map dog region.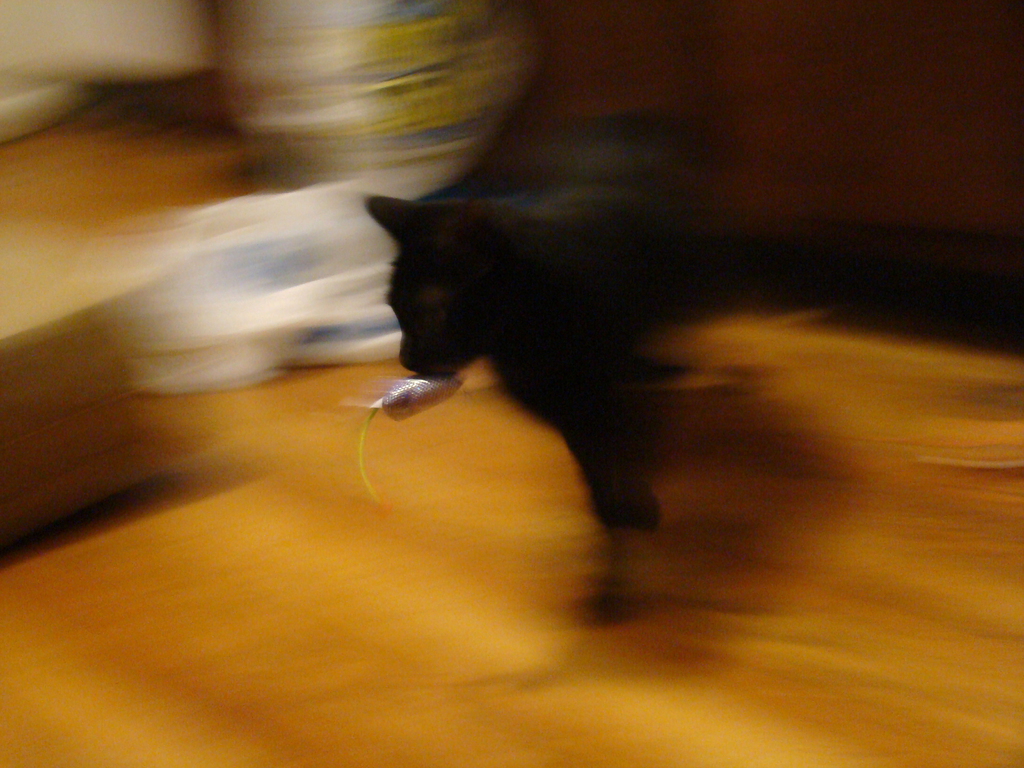
Mapped to <box>352,114,697,529</box>.
